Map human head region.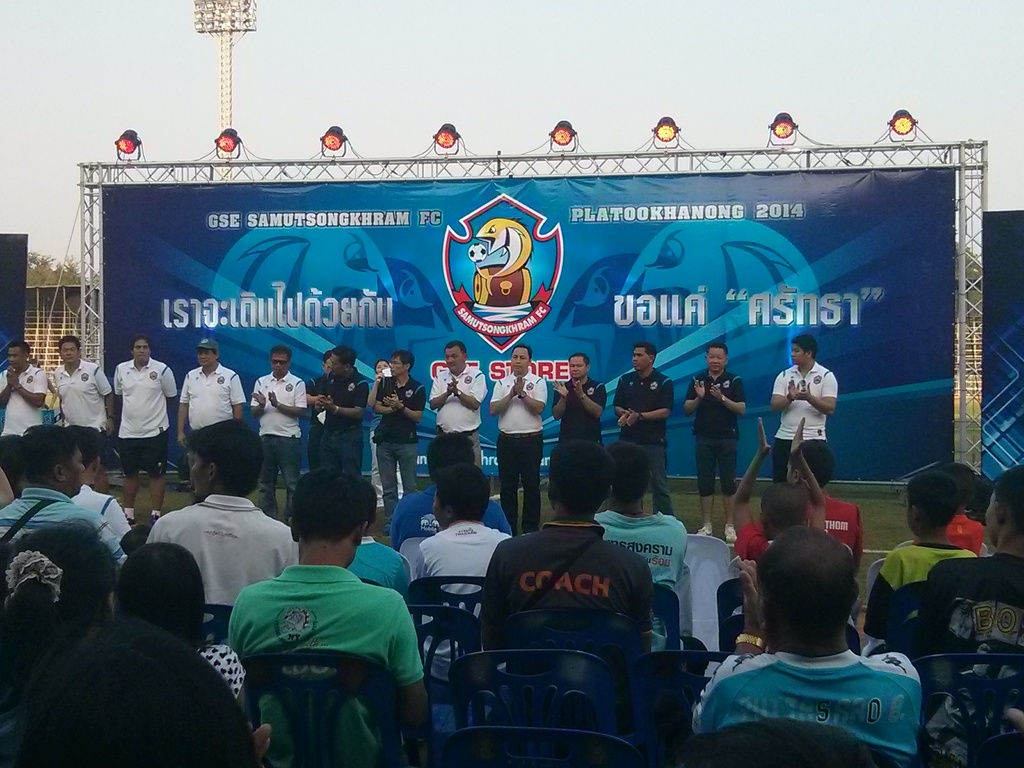
Mapped to box=[508, 342, 531, 371].
